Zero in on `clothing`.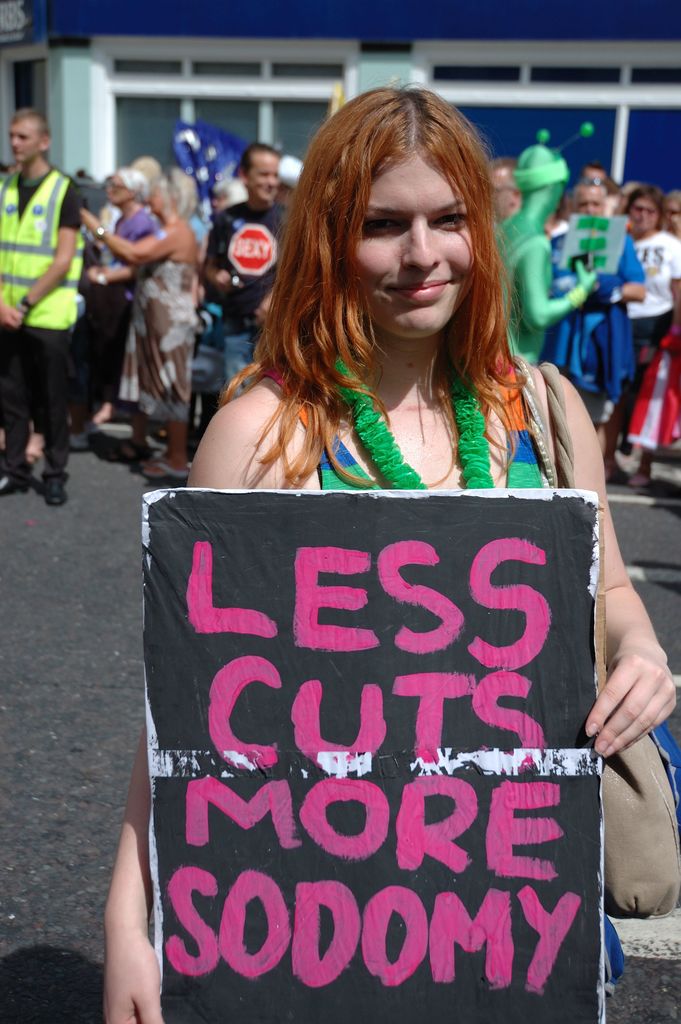
Zeroed in: x1=264 y1=365 x2=623 y2=998.
